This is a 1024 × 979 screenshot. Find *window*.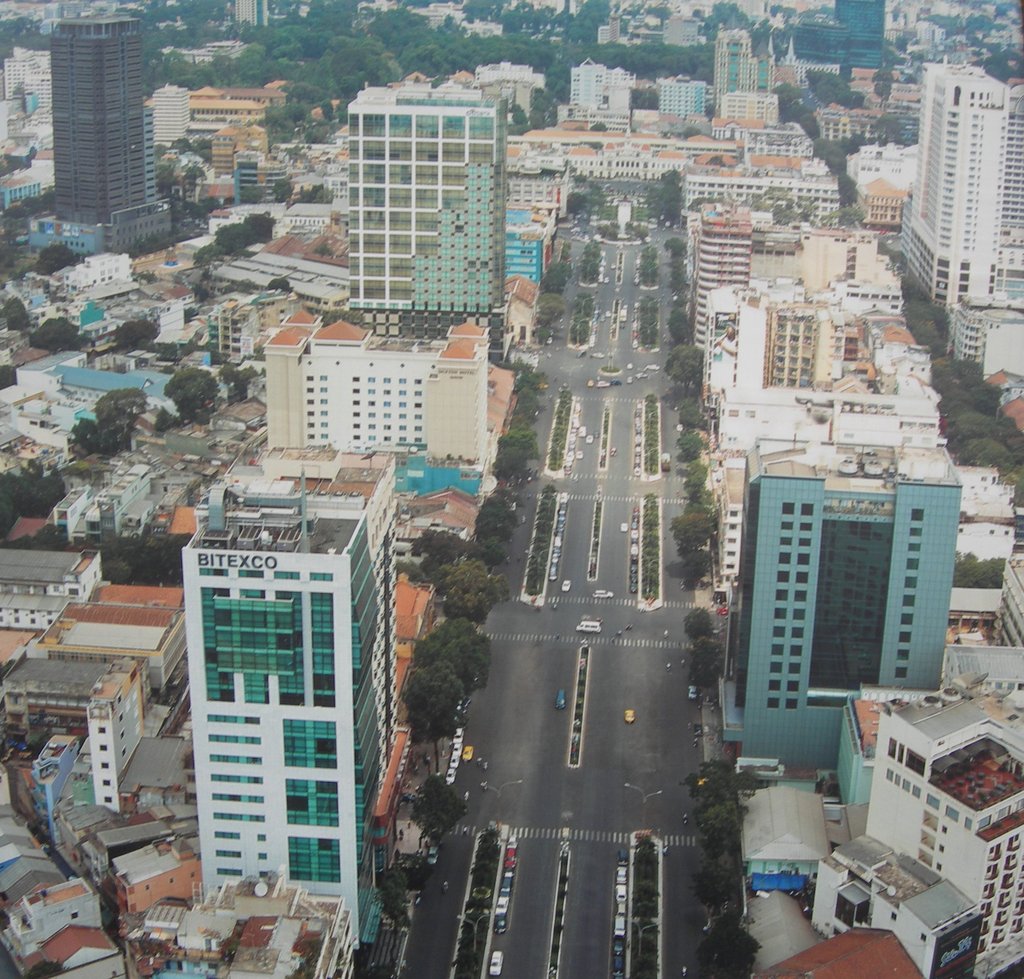
Bounding box: x1=780 y1=536 x2=793 y2=546.
